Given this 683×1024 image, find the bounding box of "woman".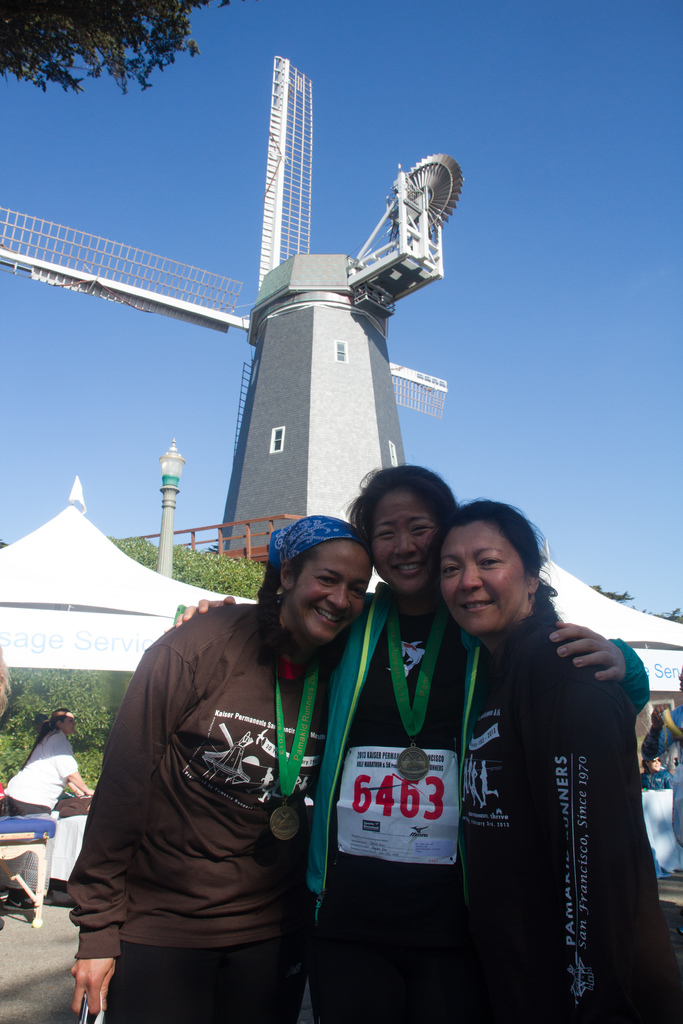
locate(442, 494, 666, 1023).
